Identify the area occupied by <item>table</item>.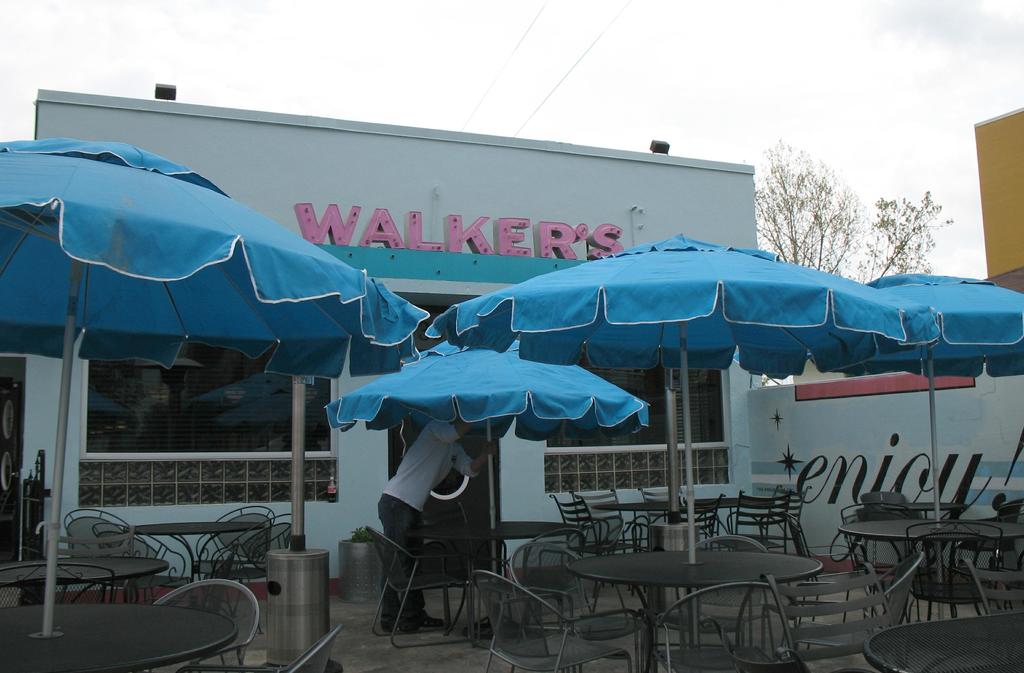
Area: x1=125, y1=524, x2=266, y2=619.
